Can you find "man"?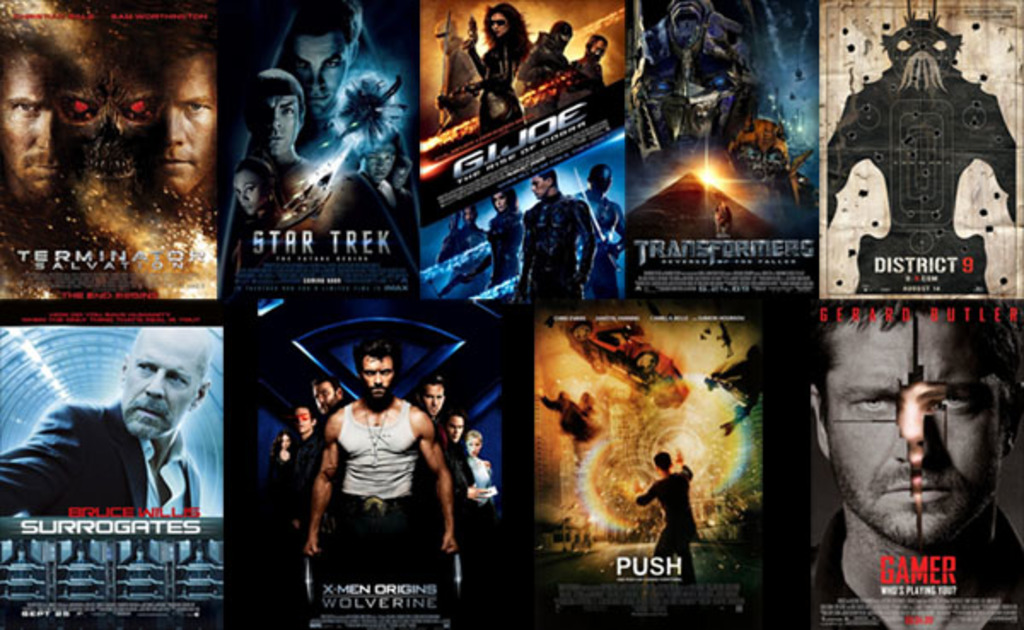
Yes, bounding box: bbox=(444, 413, 464, 449).
